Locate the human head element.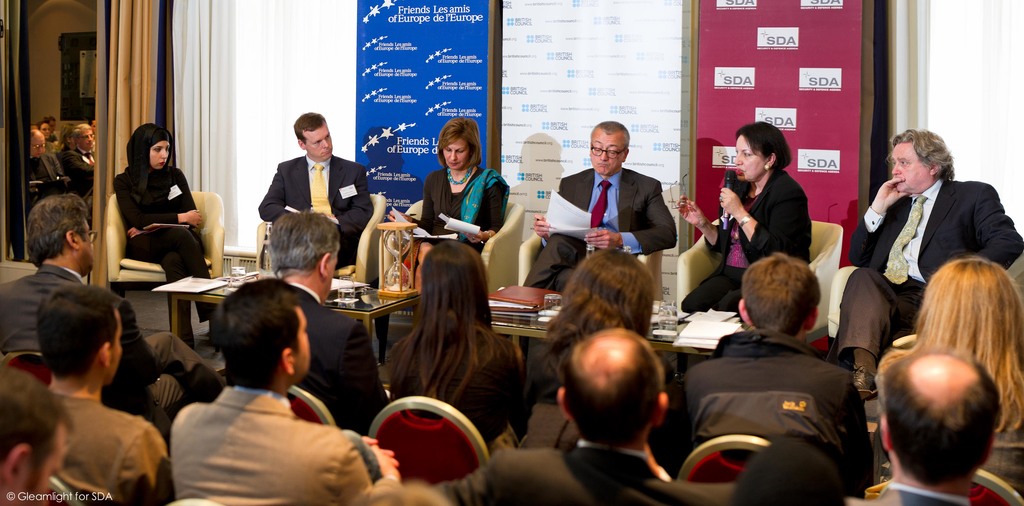
Element bbox: [left=881, top=348, right=1001, bottom=496].
